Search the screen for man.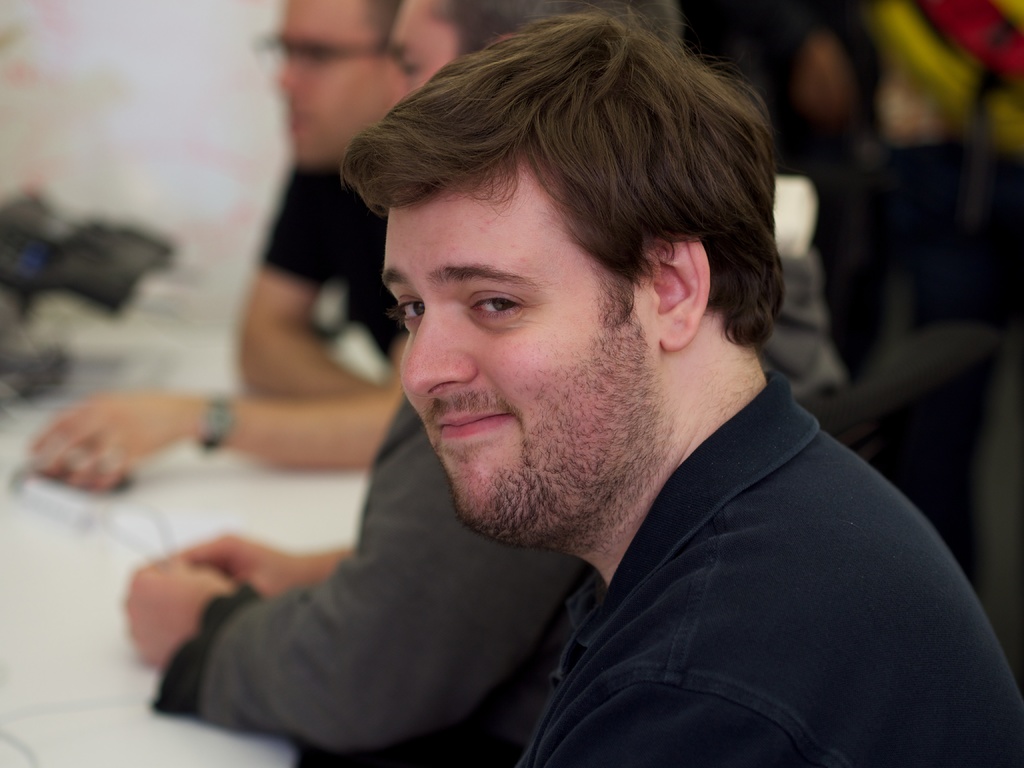
Found at bbox=[120, 0, 848, 756].
